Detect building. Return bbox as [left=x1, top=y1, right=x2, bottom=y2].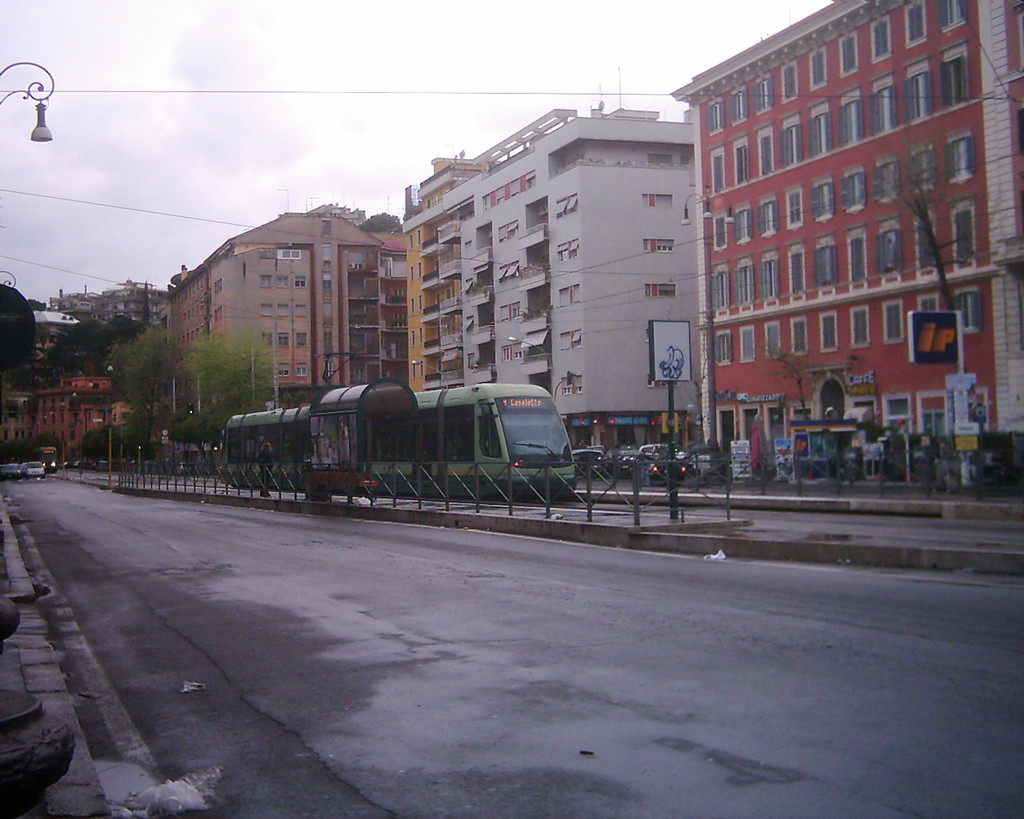
[left=446, top=122, right=693, bottom=446].
